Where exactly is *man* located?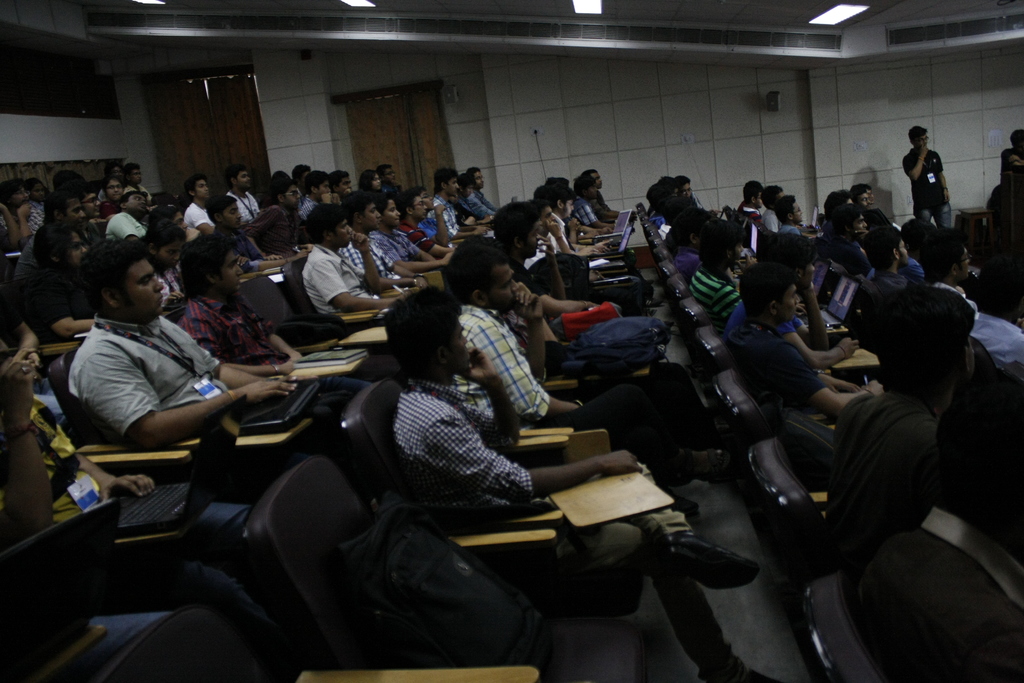
Its bounding box is 35 211 91 336.
